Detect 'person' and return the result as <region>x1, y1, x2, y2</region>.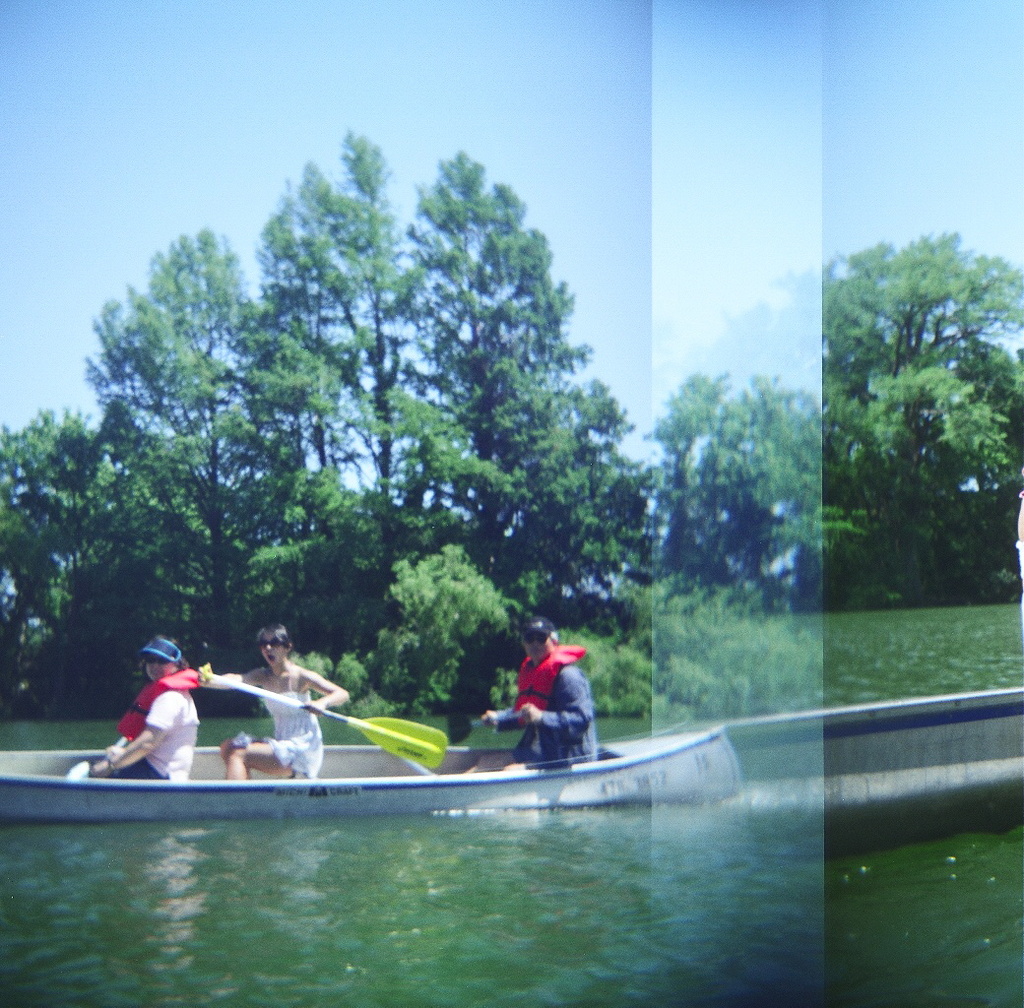
<region>459, 624, 611, 777</region>.
